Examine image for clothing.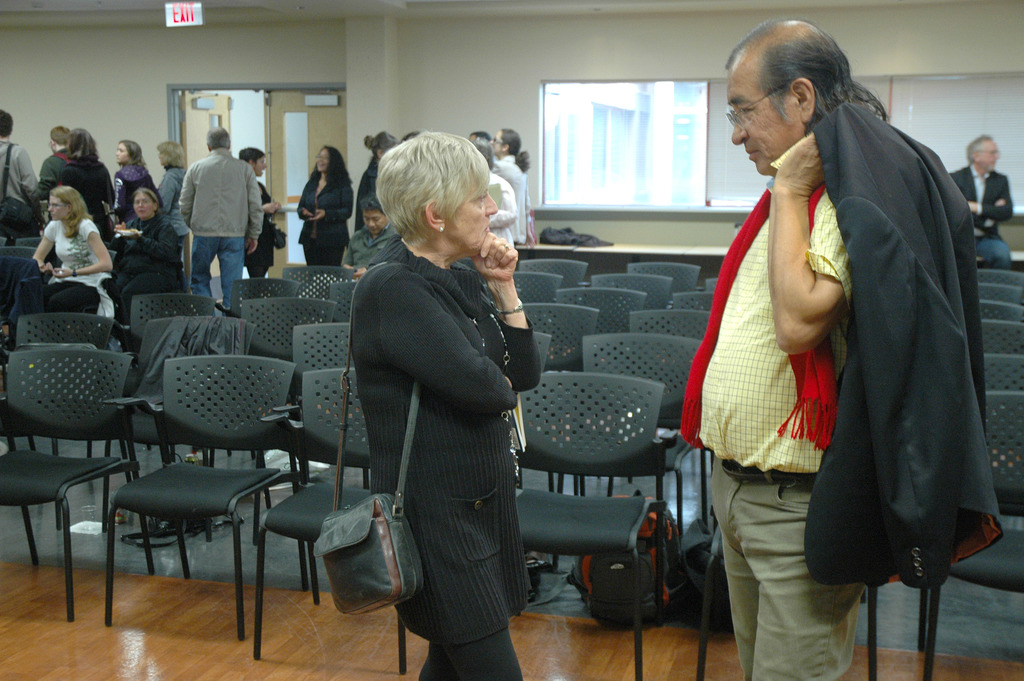
Examination result: bbox=(36, 215, 105, 308).
